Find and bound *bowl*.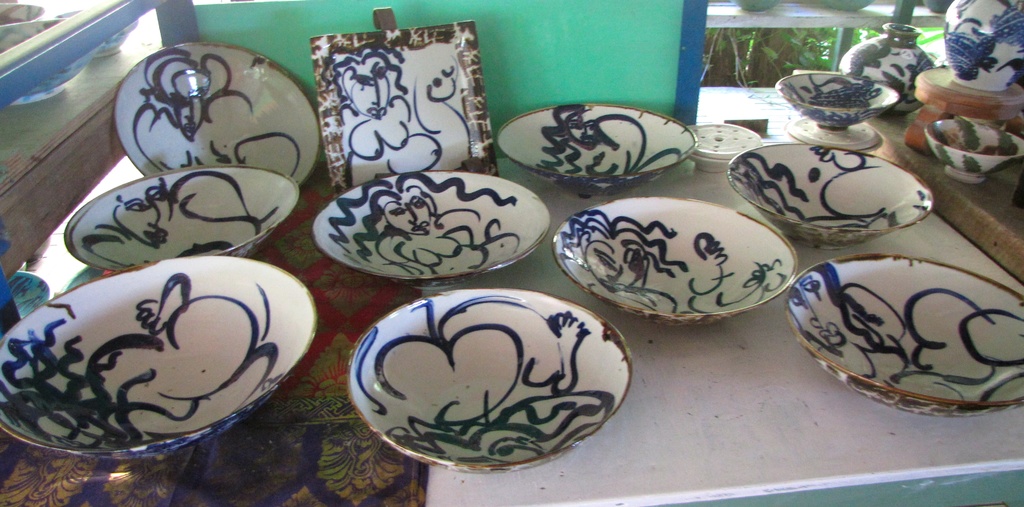
Bound: {"left": 923, "top": 121, "right": 1023, "bottom": 185}.
